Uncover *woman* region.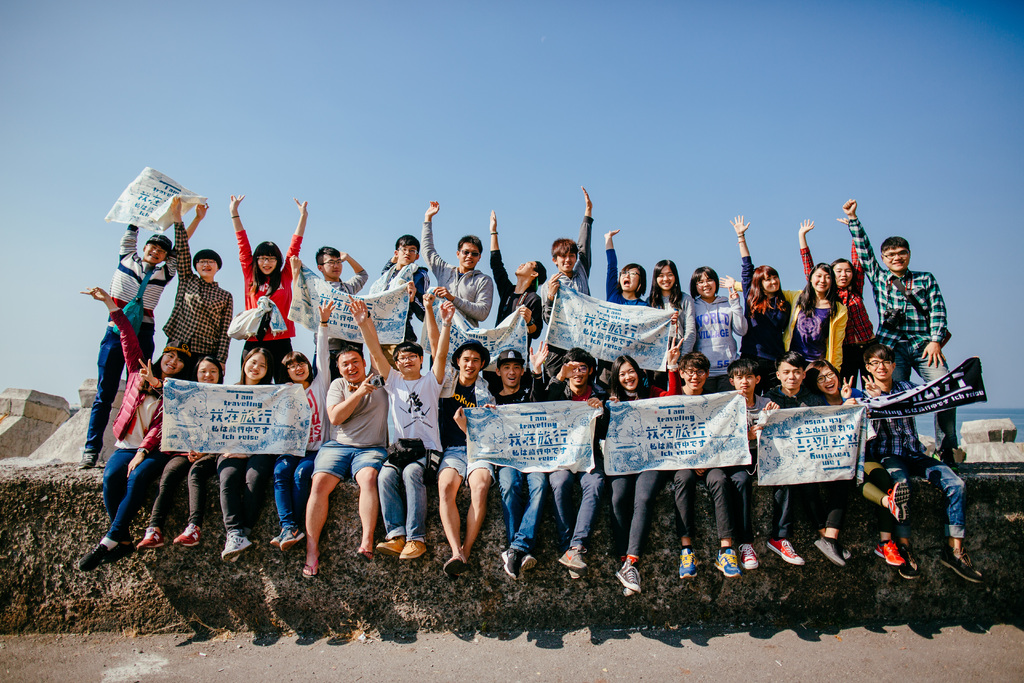
Uncovered: rect(724, 214, 789, 398).
